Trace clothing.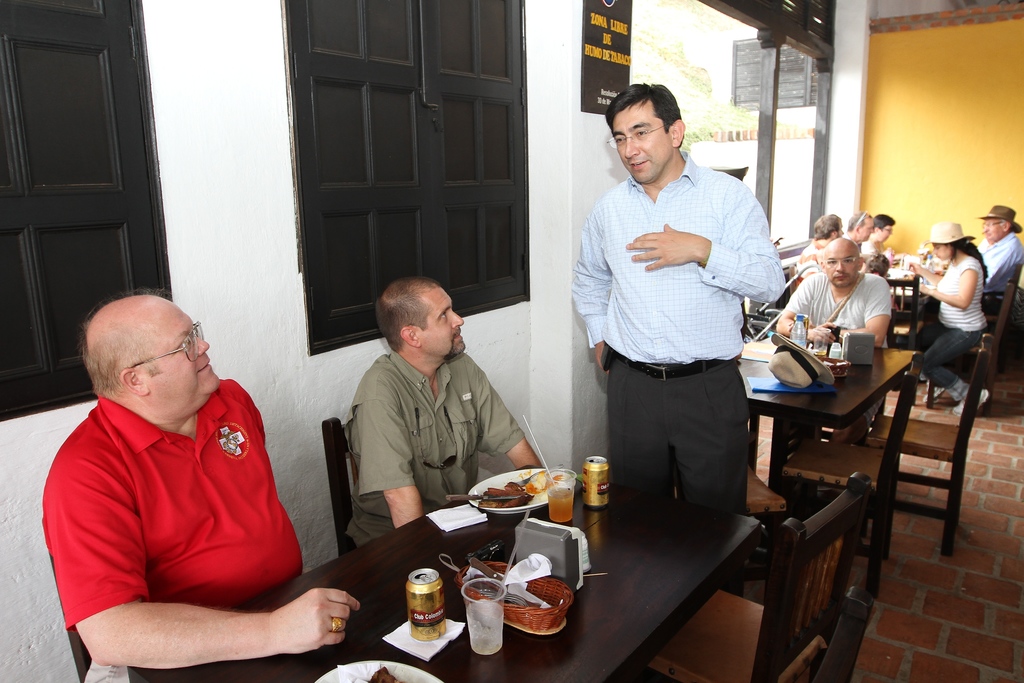
Traced to (x1=44, y1=378, x2=302, y2=682).
